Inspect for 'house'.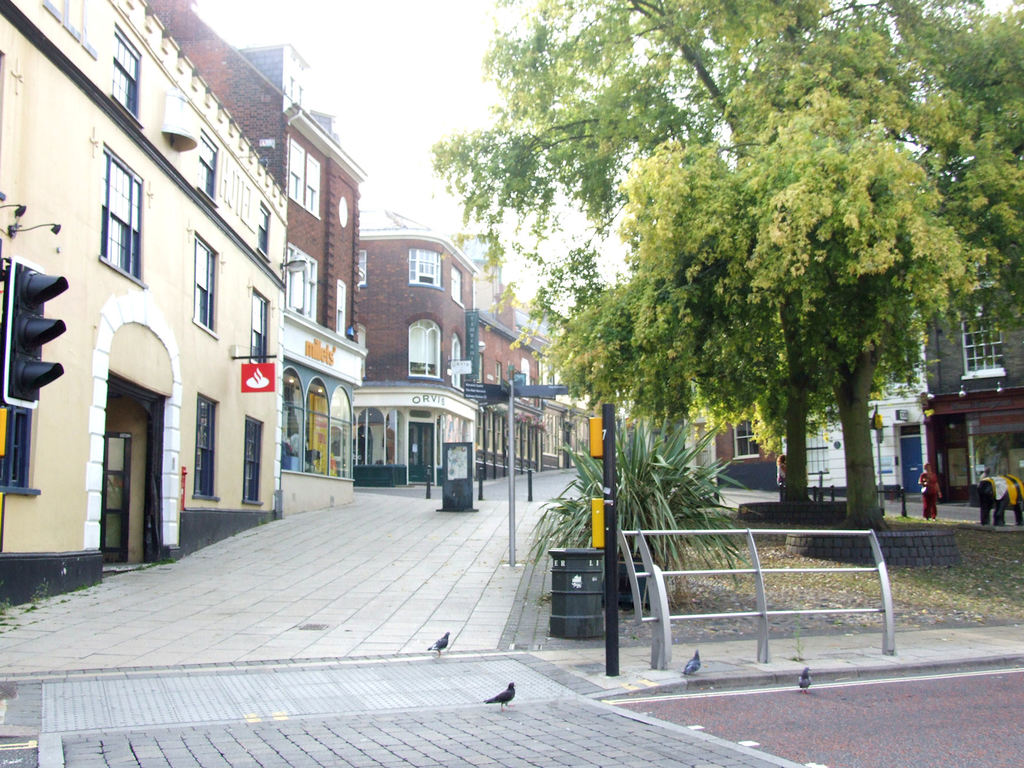
Inspection: locate(153, 0, 382, 520).
